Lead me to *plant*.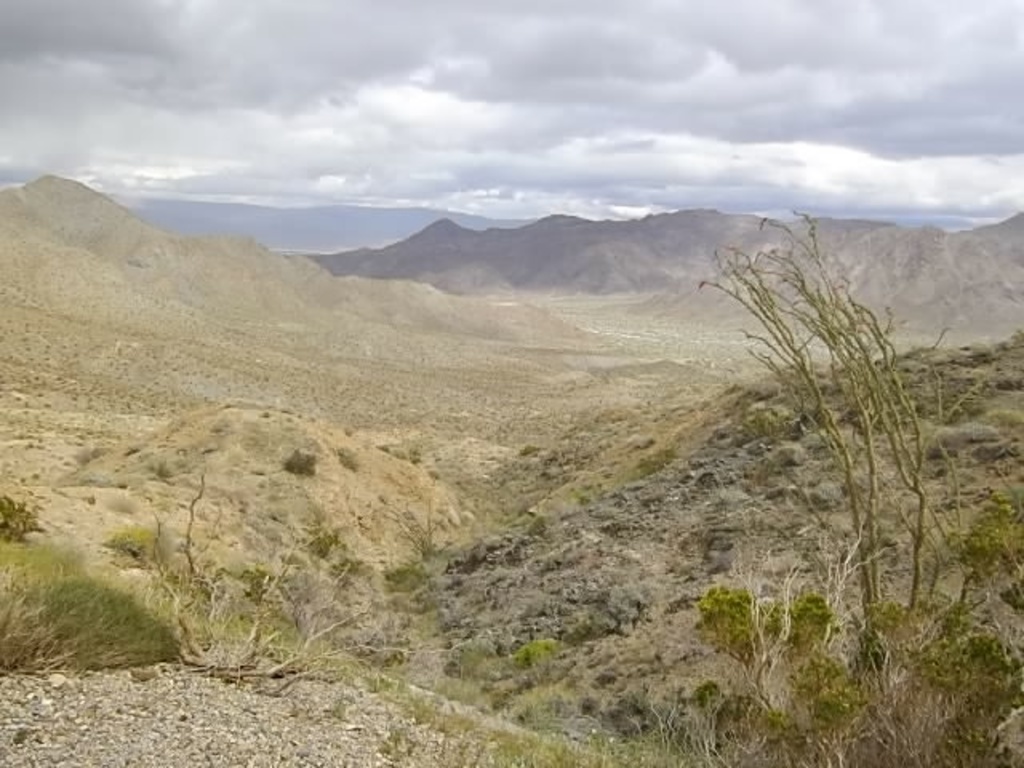
Lead to l=378, t=488, r=430, b=562.
